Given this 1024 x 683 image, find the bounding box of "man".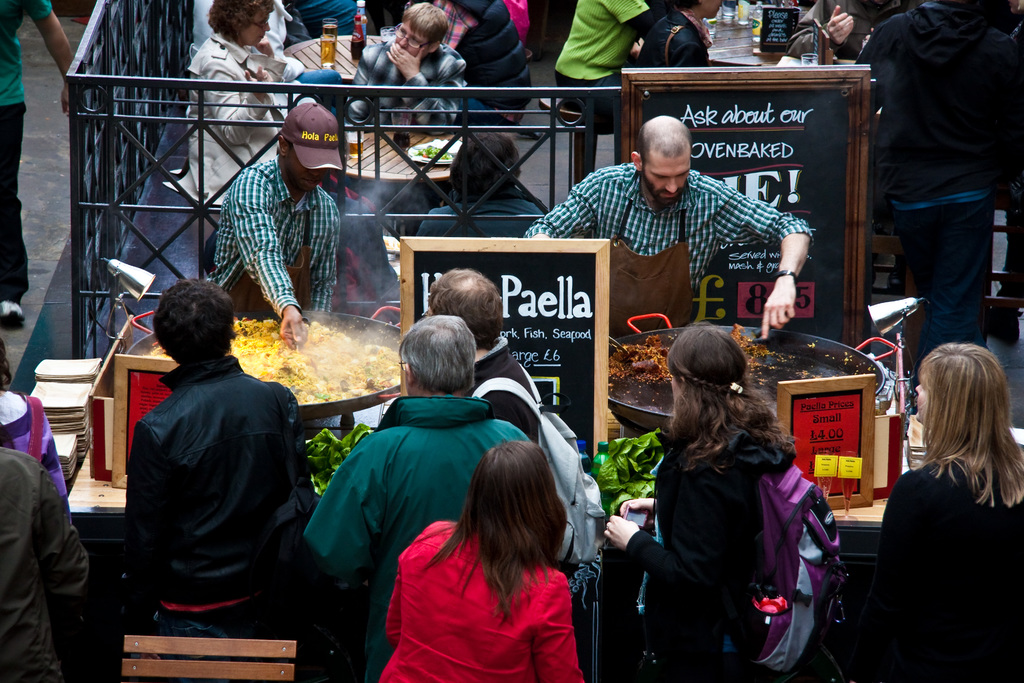
[x1=786, y1=0, x2=916, y2=59].
